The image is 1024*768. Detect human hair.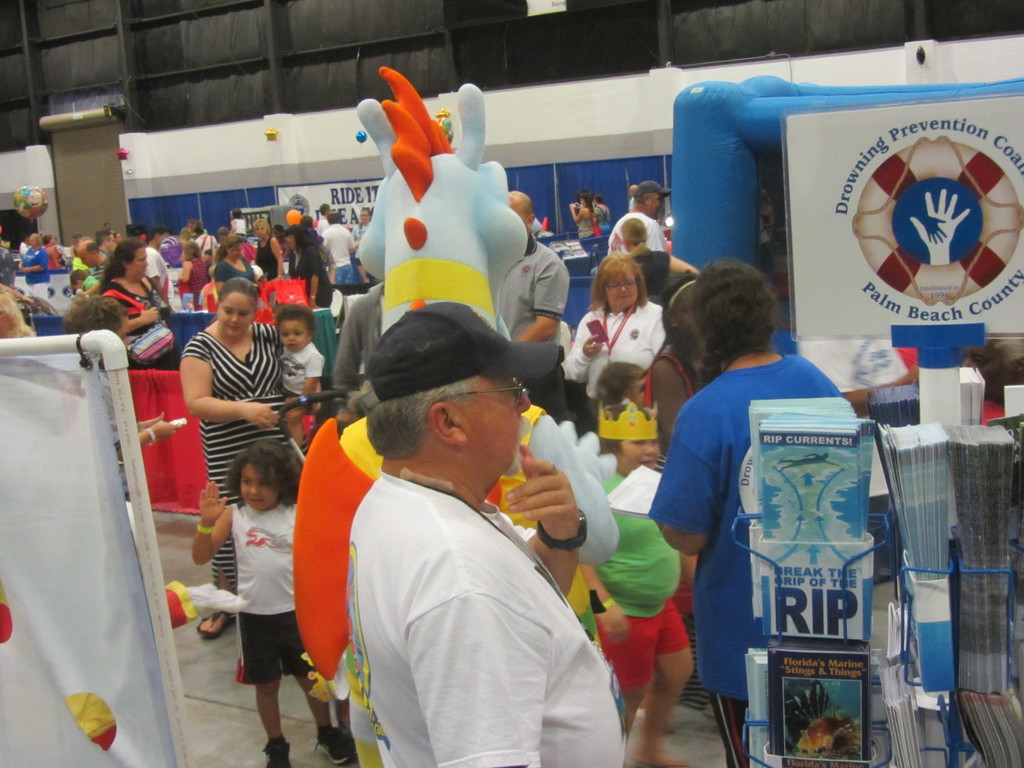
Detection: detection(630, 191, 642, 202).
